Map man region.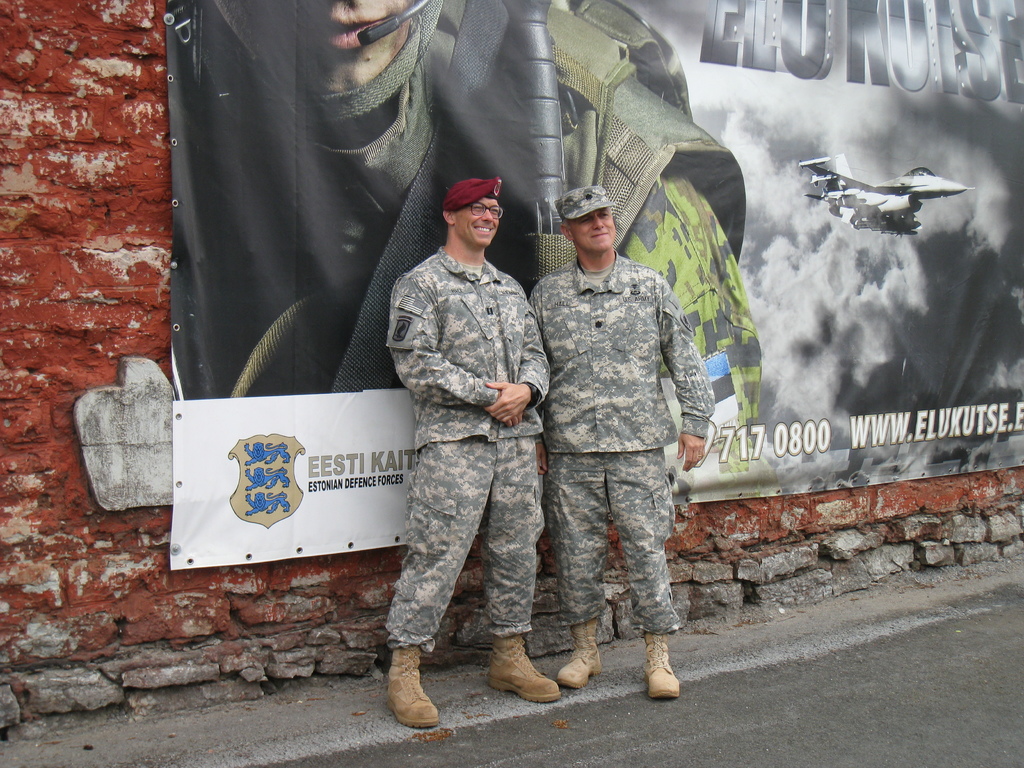
Mapped to [x1=525, y1=184, x2=721, y2=702].
